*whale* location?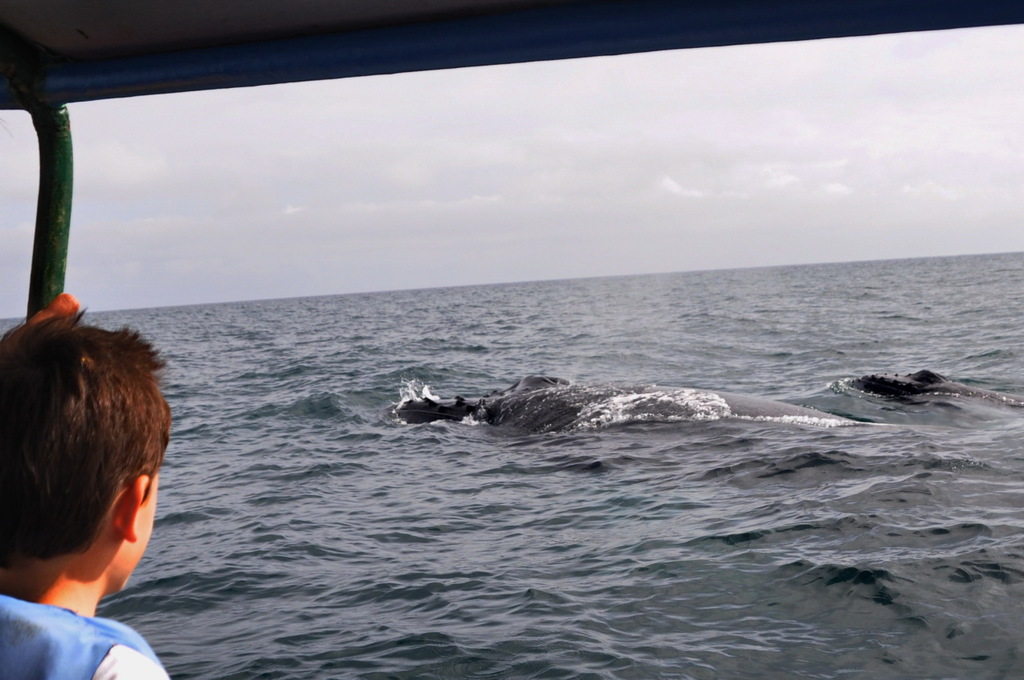
(852,374,1023,410)
